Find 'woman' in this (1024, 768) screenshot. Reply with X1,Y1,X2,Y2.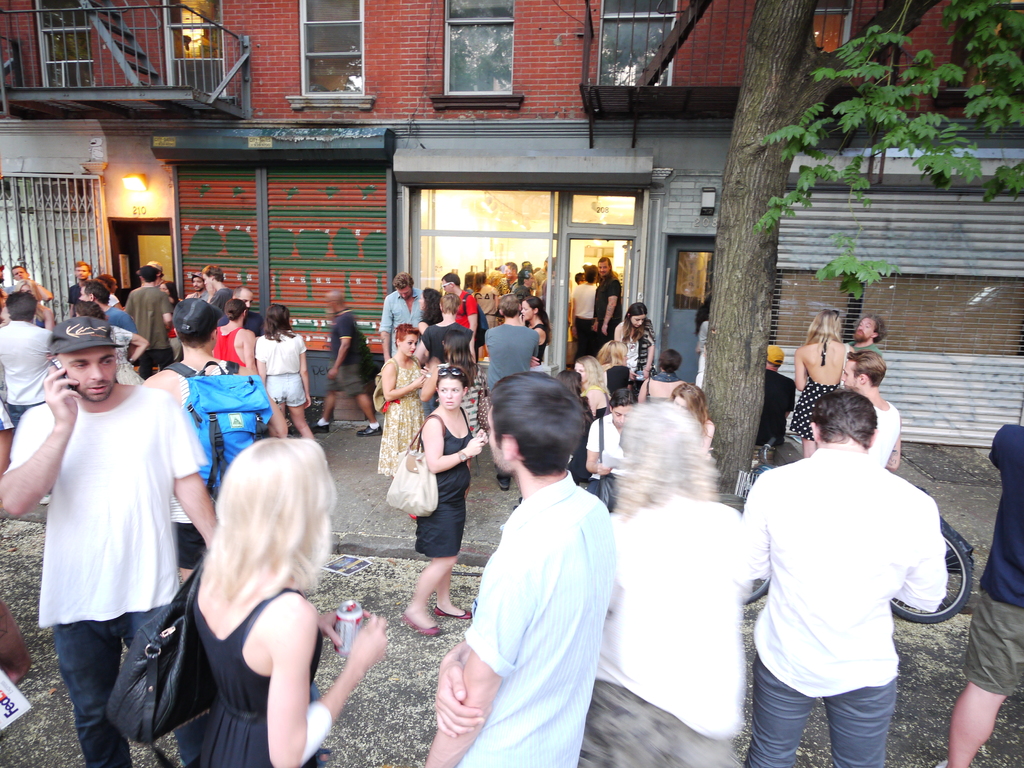
159,281,184,363.
